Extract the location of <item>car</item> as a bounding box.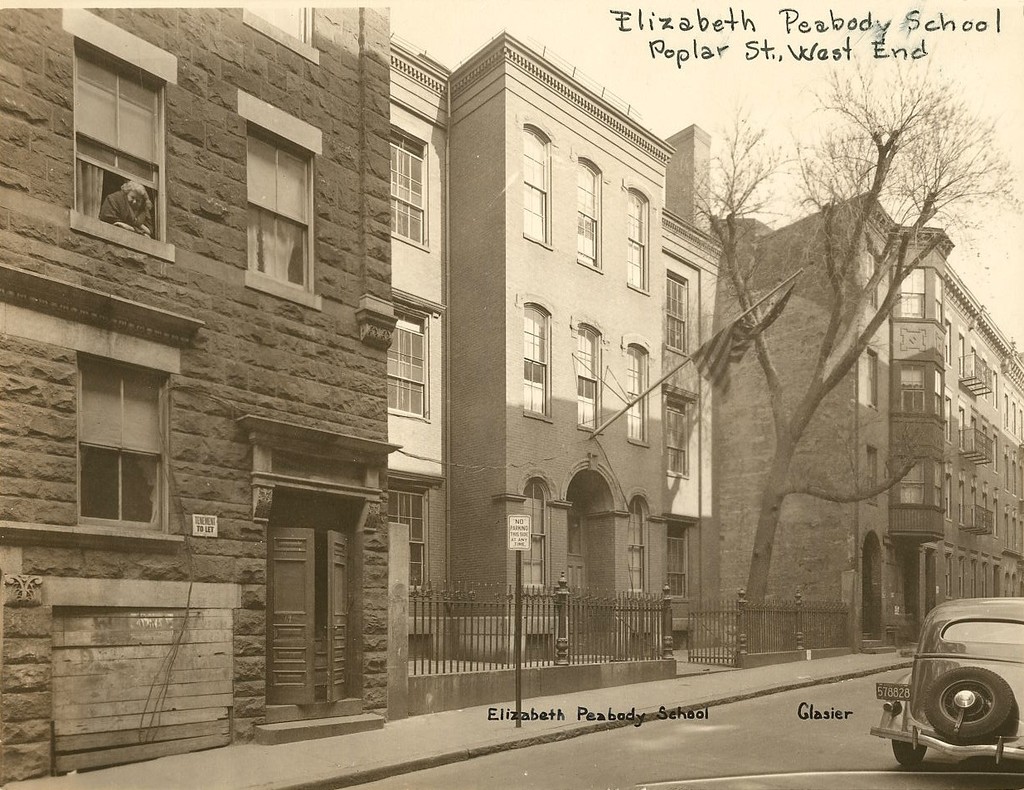
x1=895 y1=595 x2=1019 y2=773.
